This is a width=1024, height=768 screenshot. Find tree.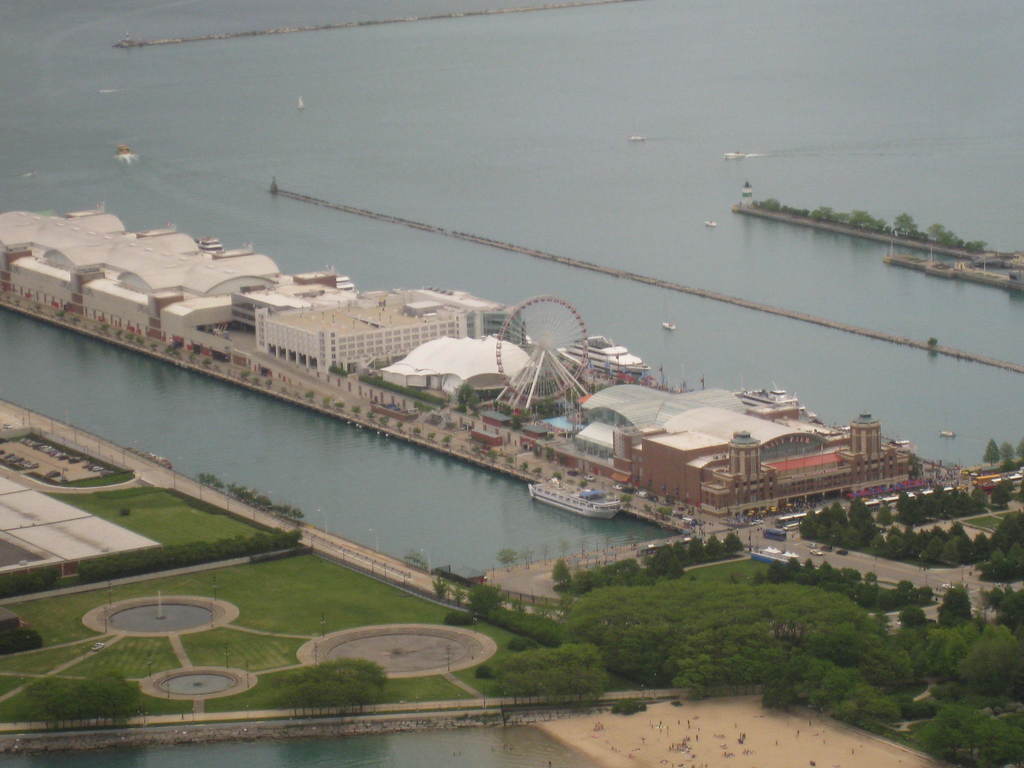
Bounding box: {"x1": 619, "y1": 493, "x2": 634, "y2": 506}.
